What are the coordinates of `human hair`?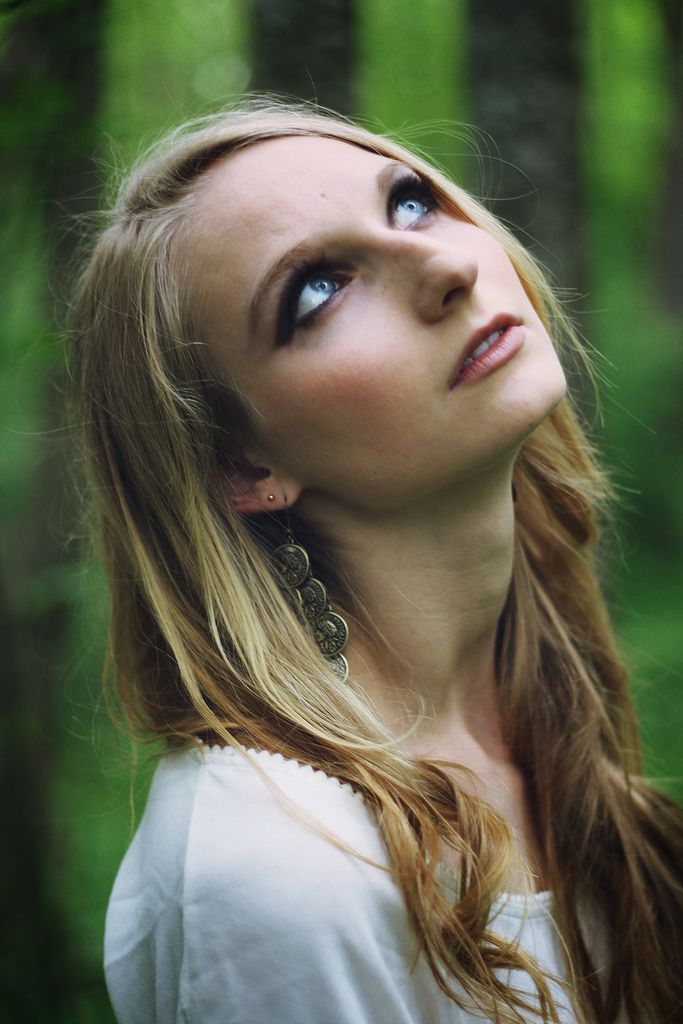
left=52, top=84, right=682, bottom=1023.
